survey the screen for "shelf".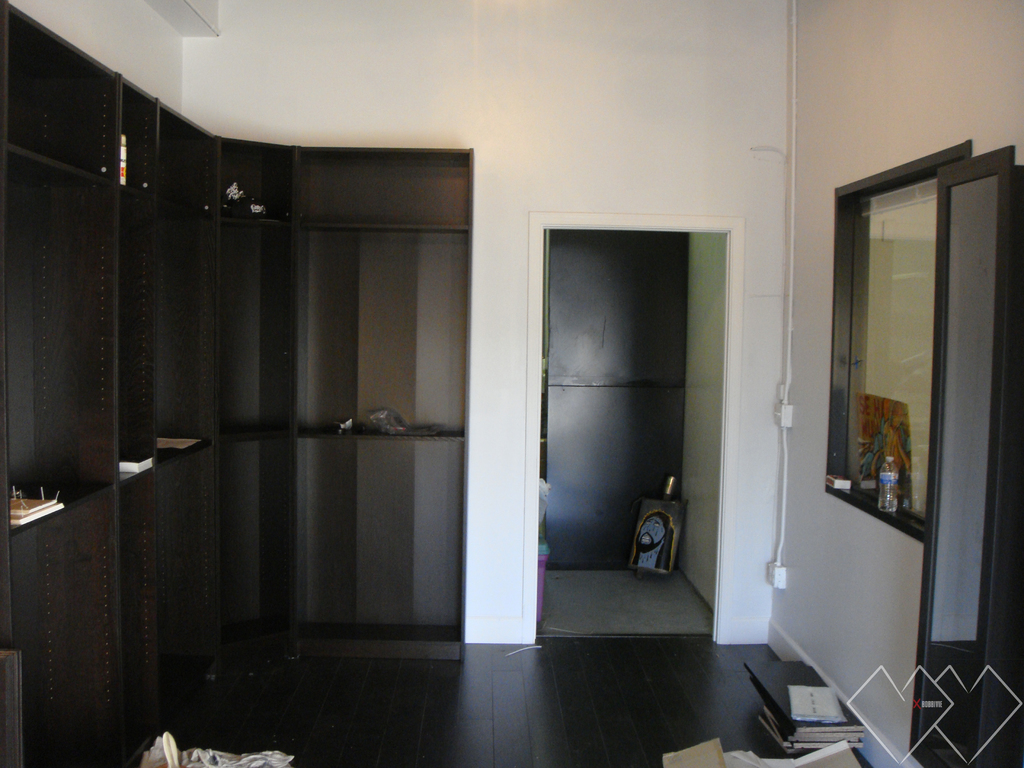
Survey found: x1=0 y1=0 x2=307 y2=767.
